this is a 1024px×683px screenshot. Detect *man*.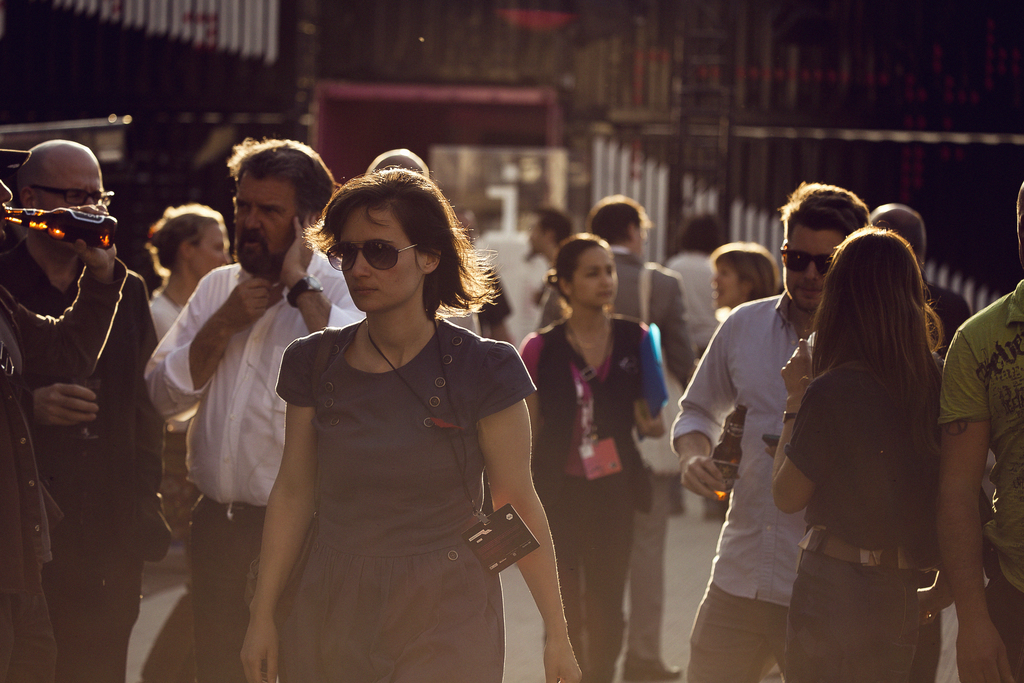
<bbox>864, 199, 966, 682</bbox>.
